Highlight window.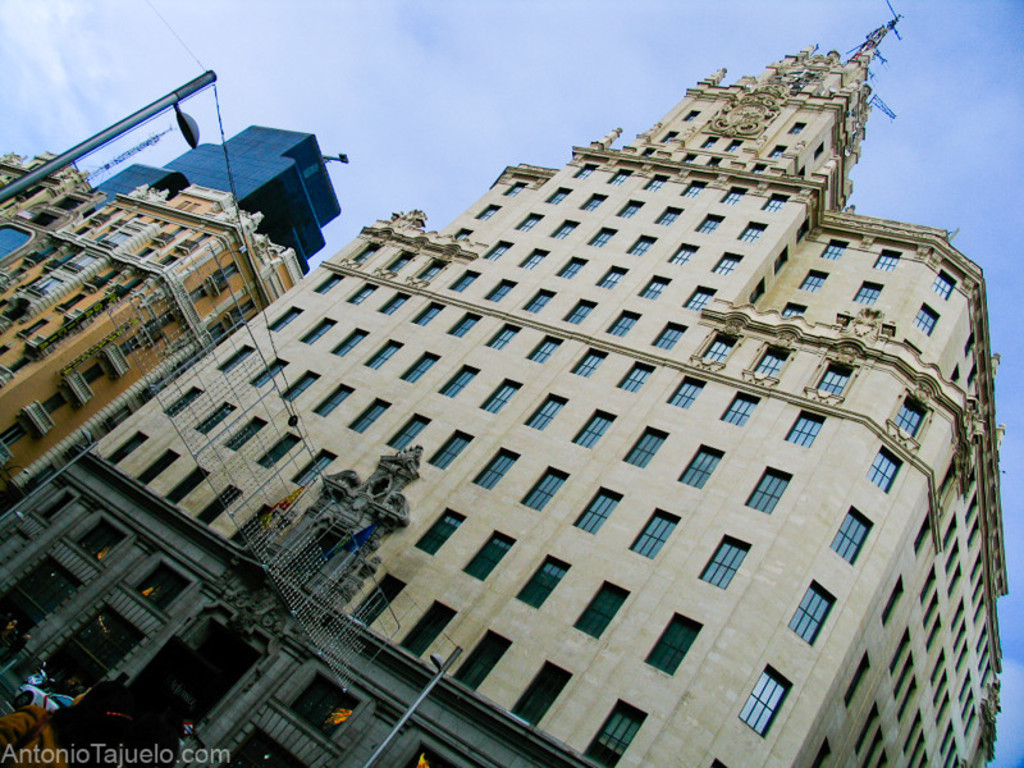
Highlighted region: bbox=[132, 445, 179, 488].
